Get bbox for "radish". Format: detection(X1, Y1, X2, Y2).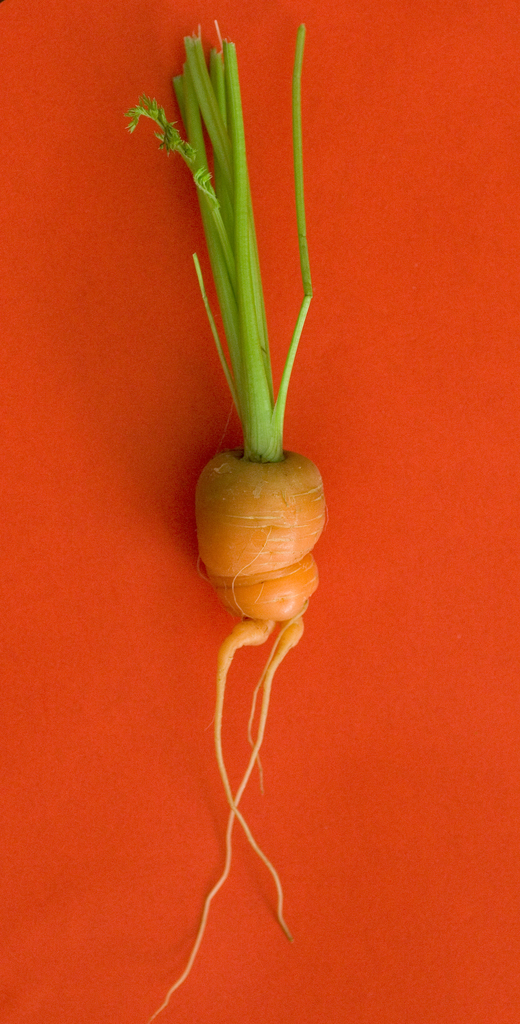
detection(124, 20, 326, 1020).
